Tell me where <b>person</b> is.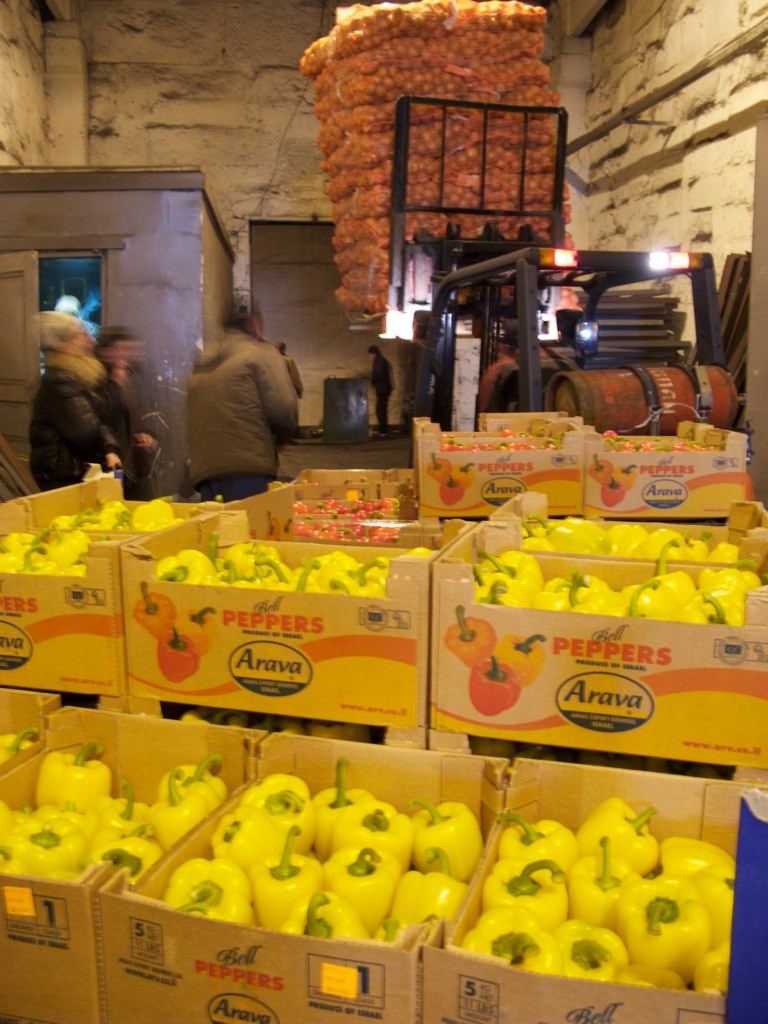
<b>person</b> is at (x1=270, y1=341, x2=307, y2=398).
